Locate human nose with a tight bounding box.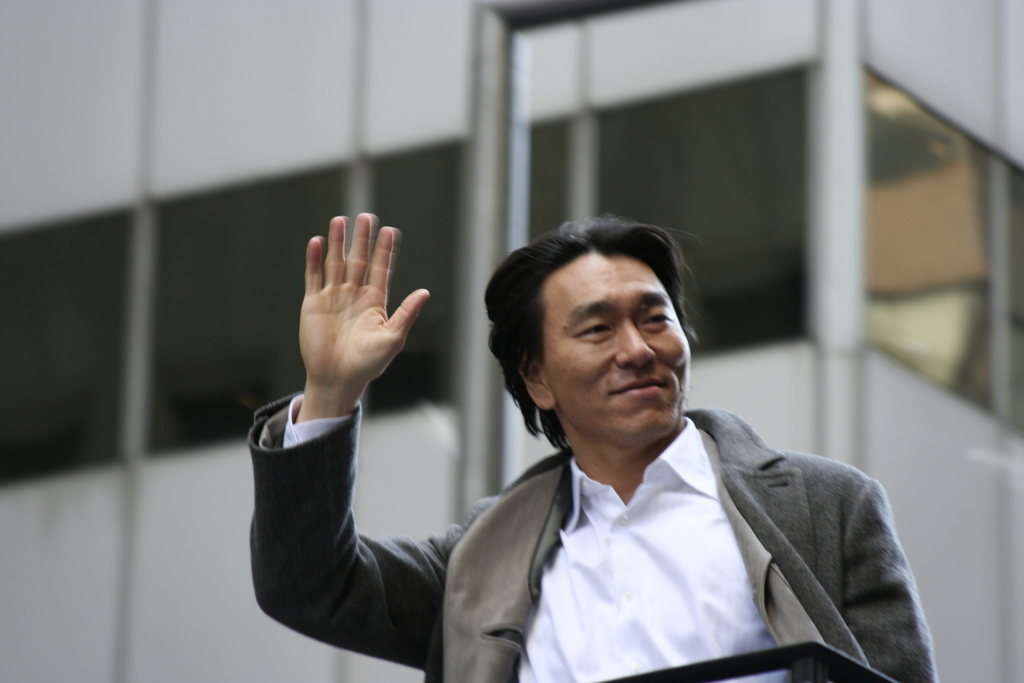
(614,318,657,370).
